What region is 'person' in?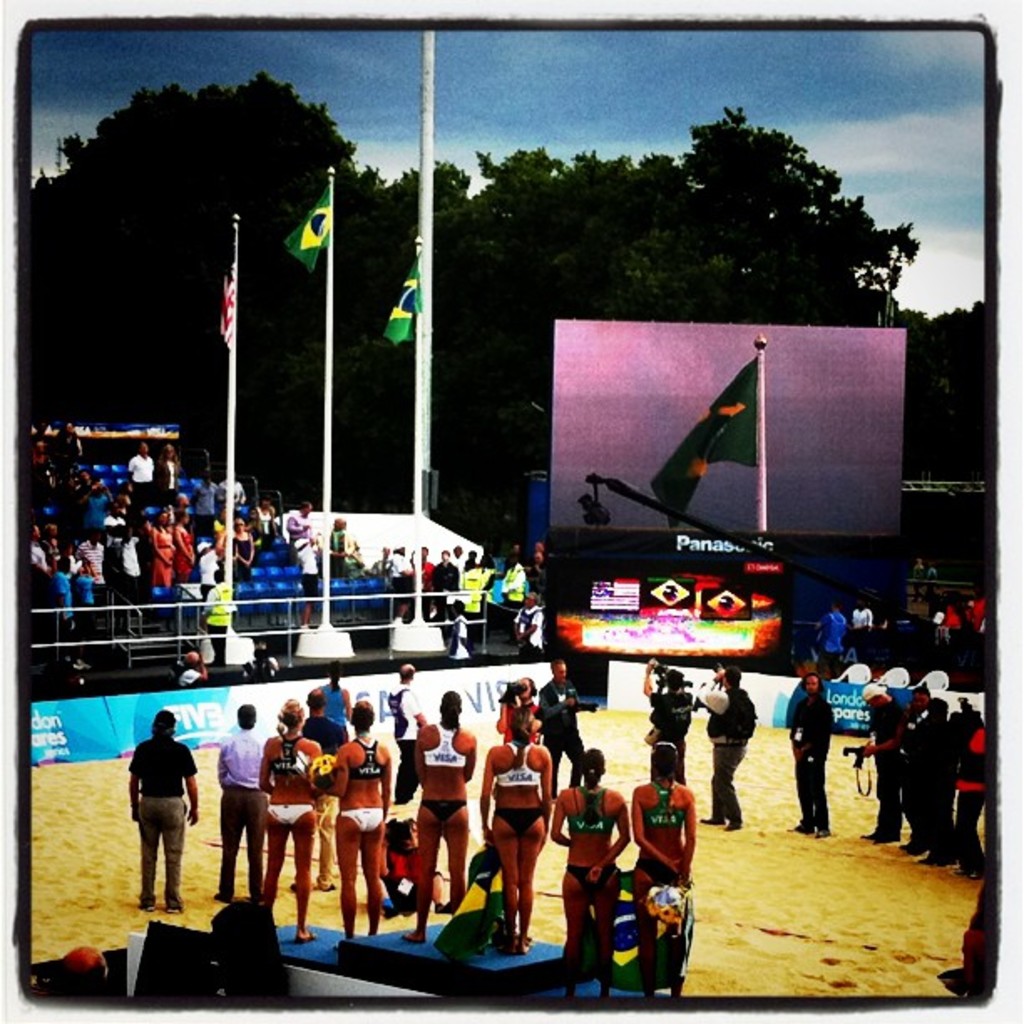
locate(152, 500, 186, 609).
